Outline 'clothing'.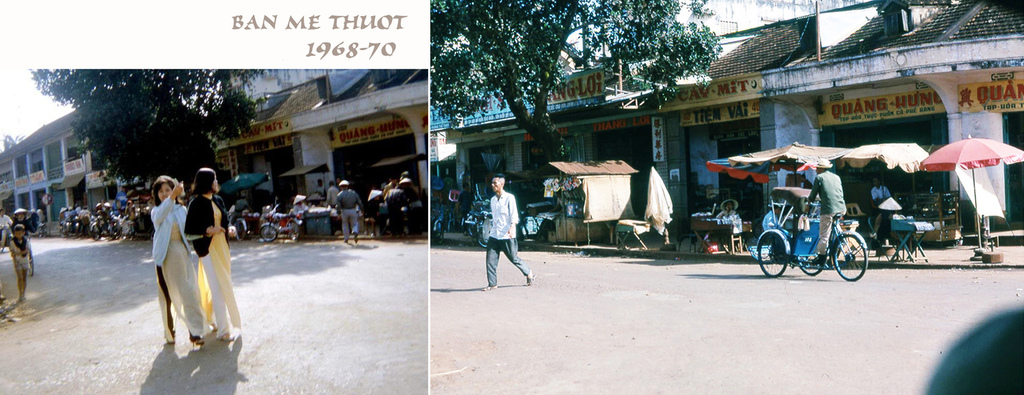
Outline: locate(486, 195, 525, 293).
